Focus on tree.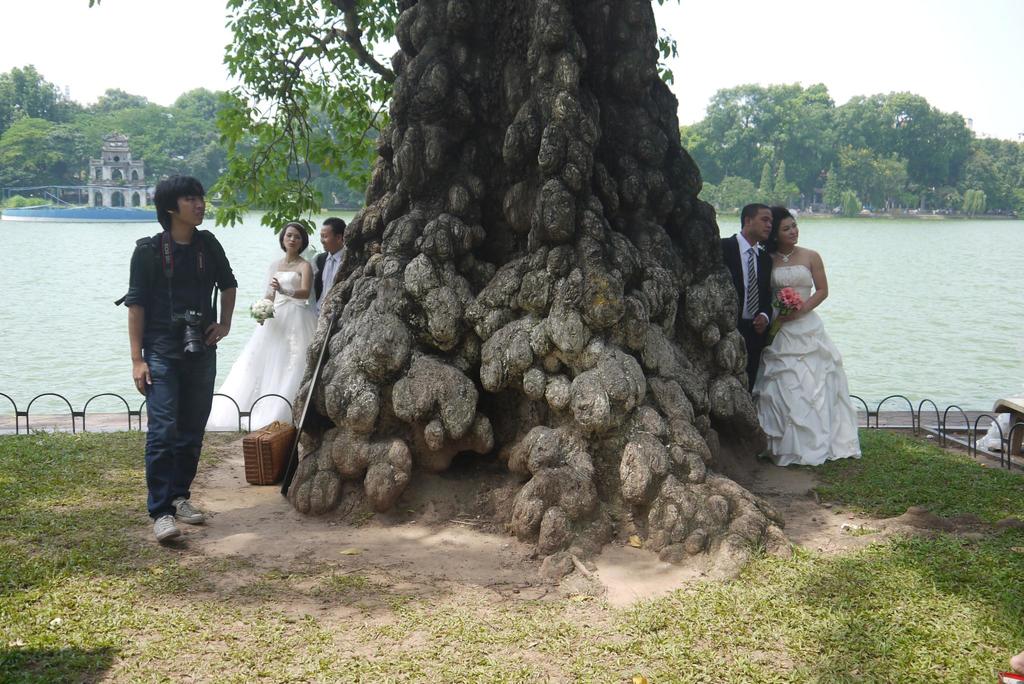
Focused at BBox(65, 85, 149, 126).
